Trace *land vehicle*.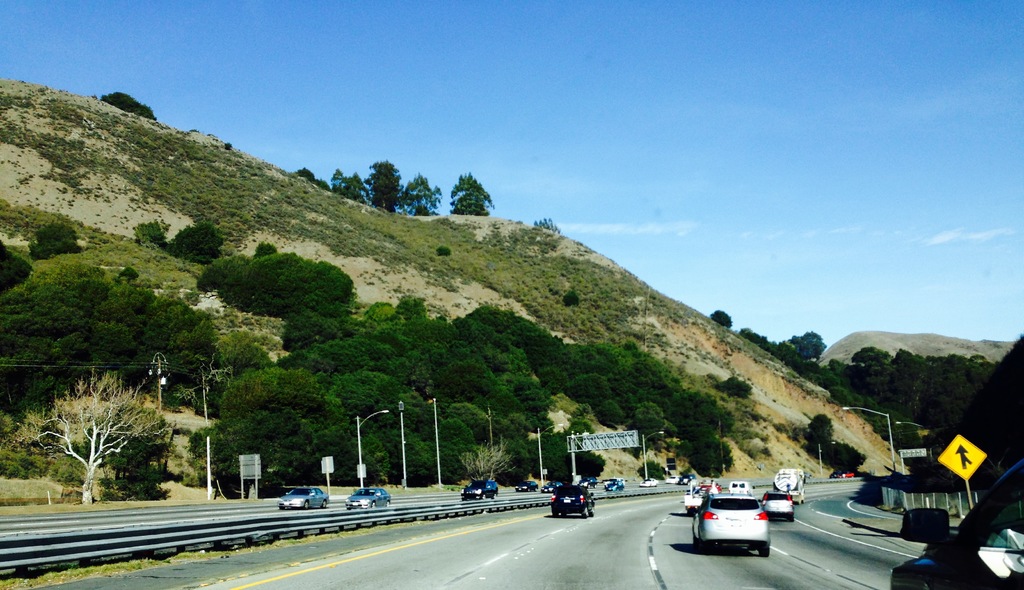
Traced to detection(669, 478, 678, 482).
